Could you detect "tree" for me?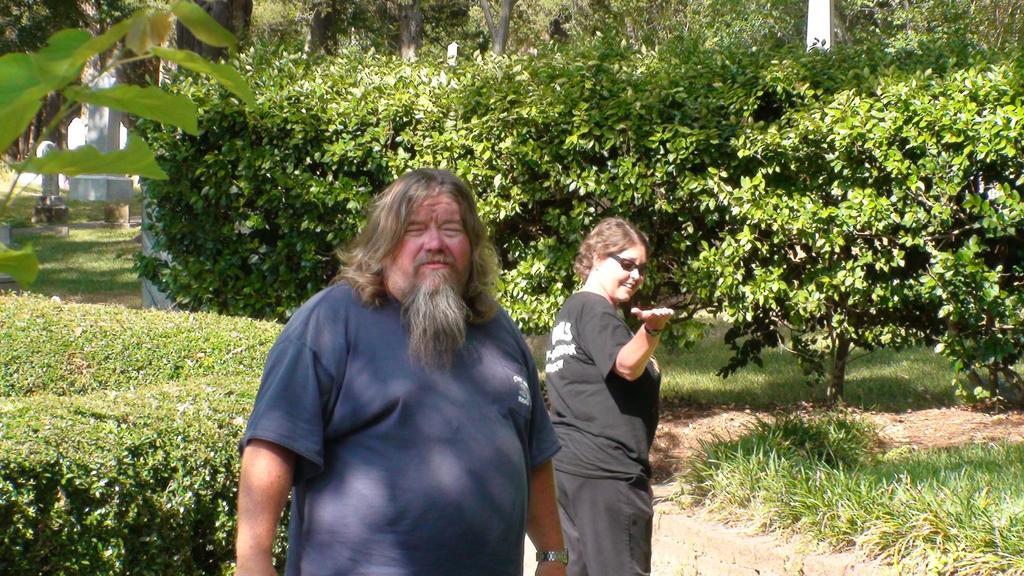
Detection result: [left=703, top=47, right=1020, bottom=438].
